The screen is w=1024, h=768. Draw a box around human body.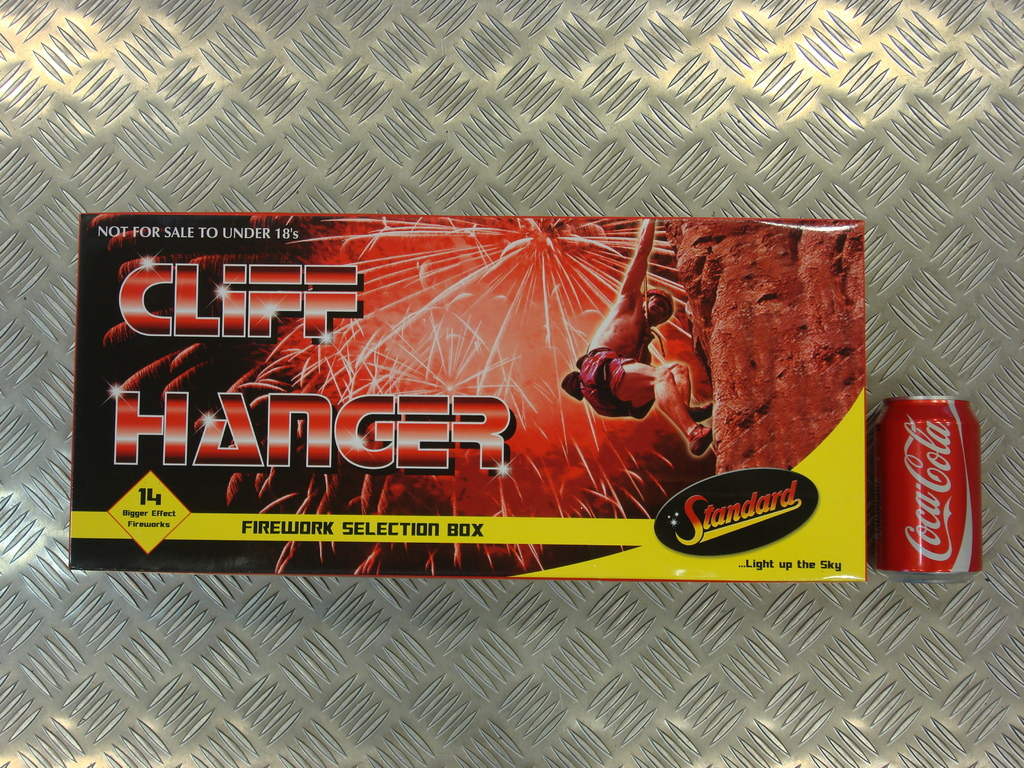
<box>581,213,716,460</box>.
